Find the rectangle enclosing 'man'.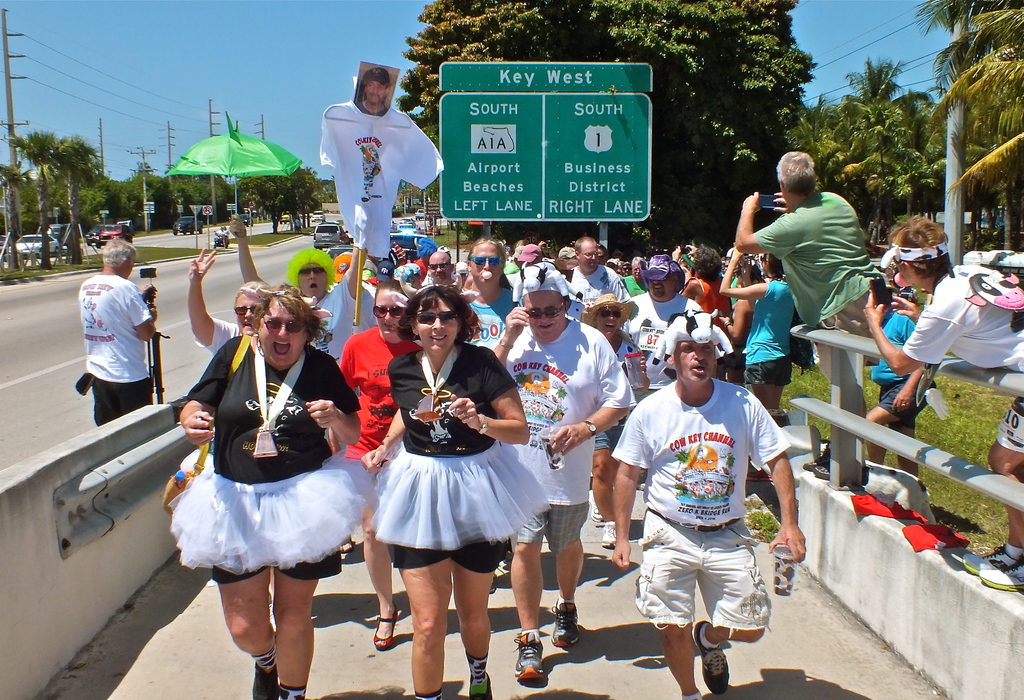
bbox=[505, 245, 541, 296].
